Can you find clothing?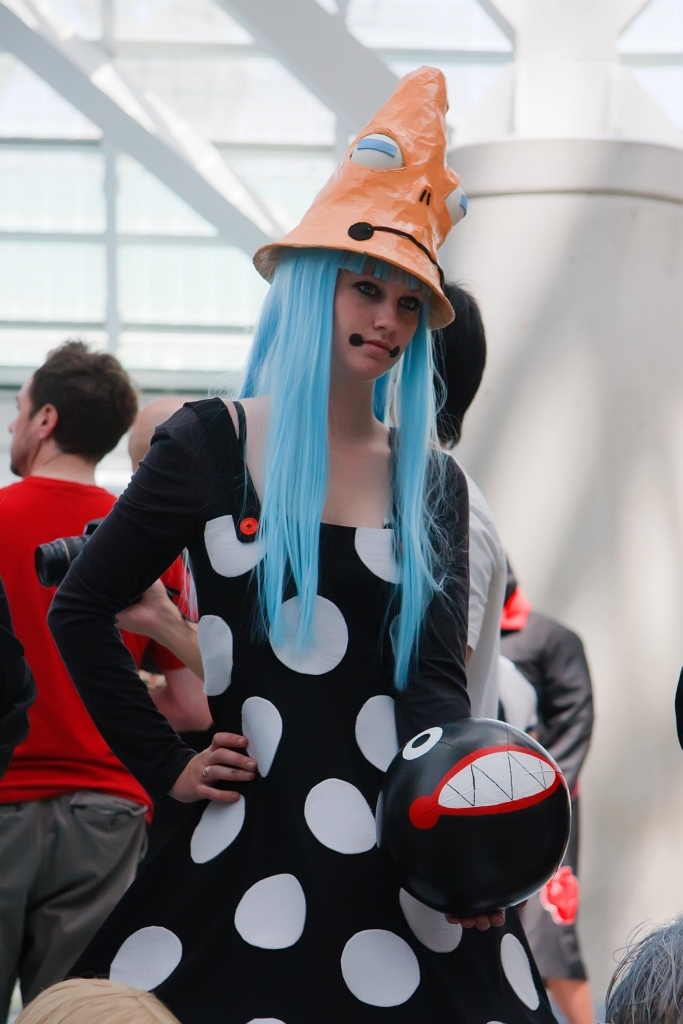
Yes, bounding box: bbox(499, 572, 600, 991).
